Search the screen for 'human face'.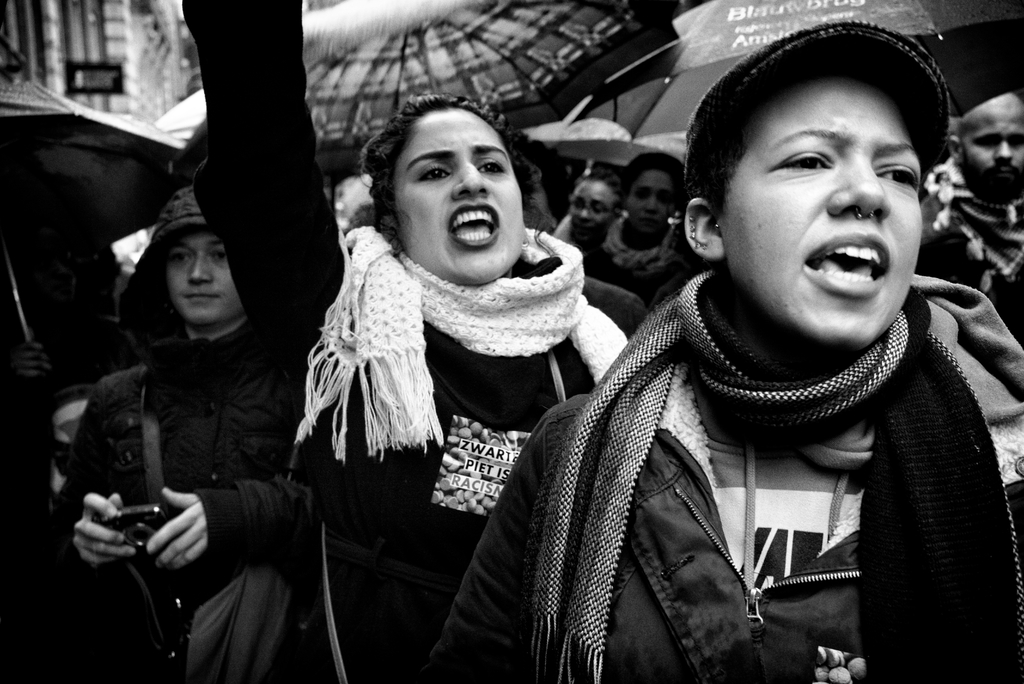
Found at box(624, 168, 676, 234).
